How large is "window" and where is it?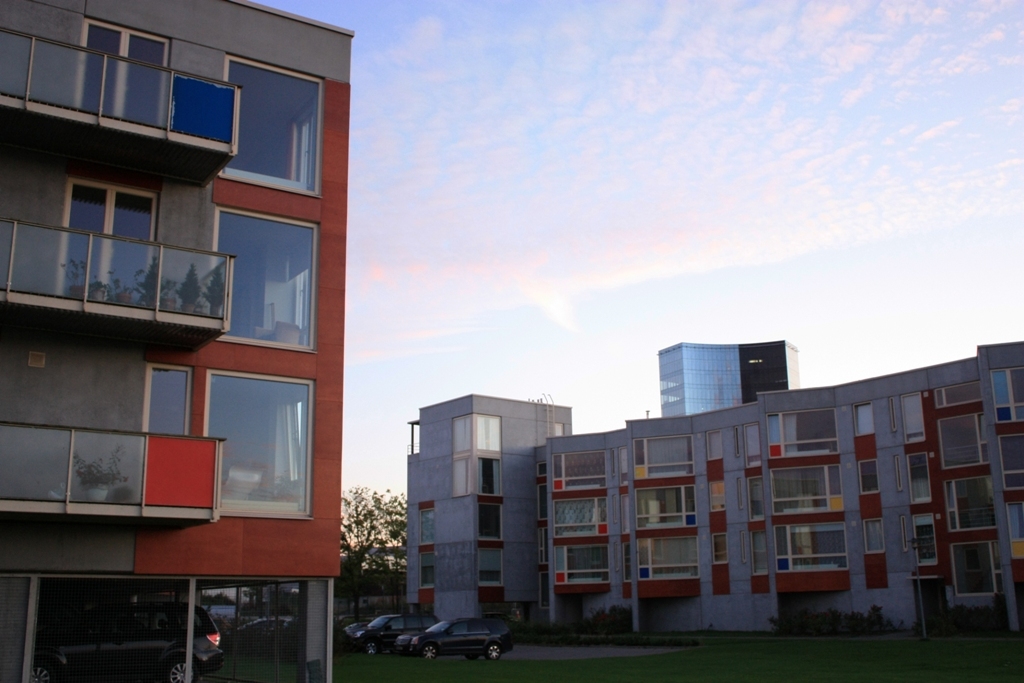
Bounding box: locate(938, 410, 984, 474).
